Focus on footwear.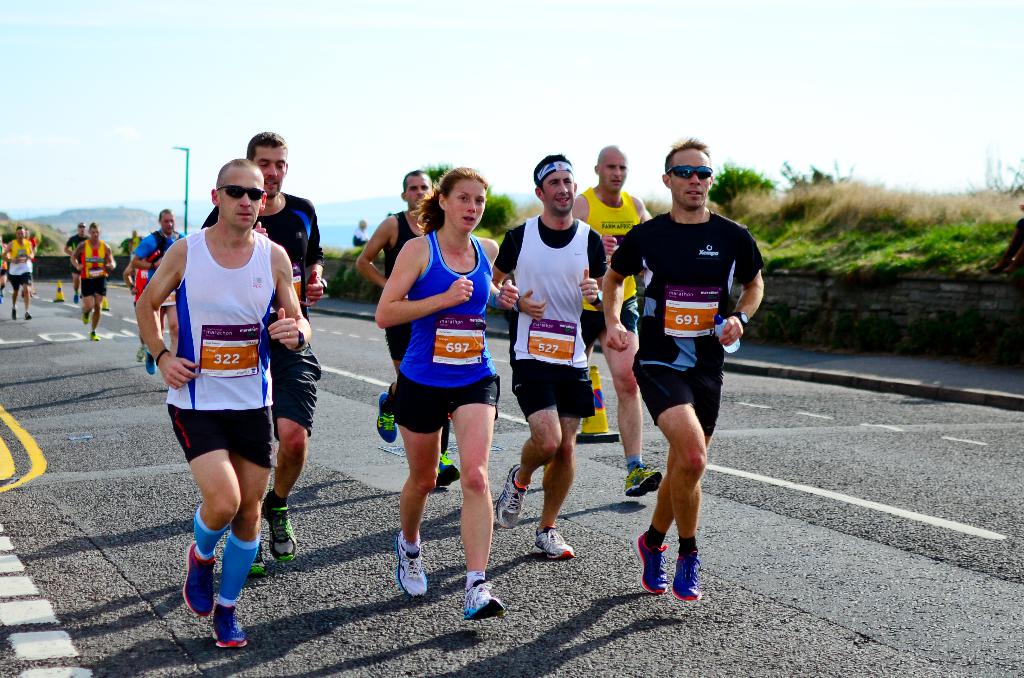
Focused at x1=490, y1=457, x2=528, y2=538.
